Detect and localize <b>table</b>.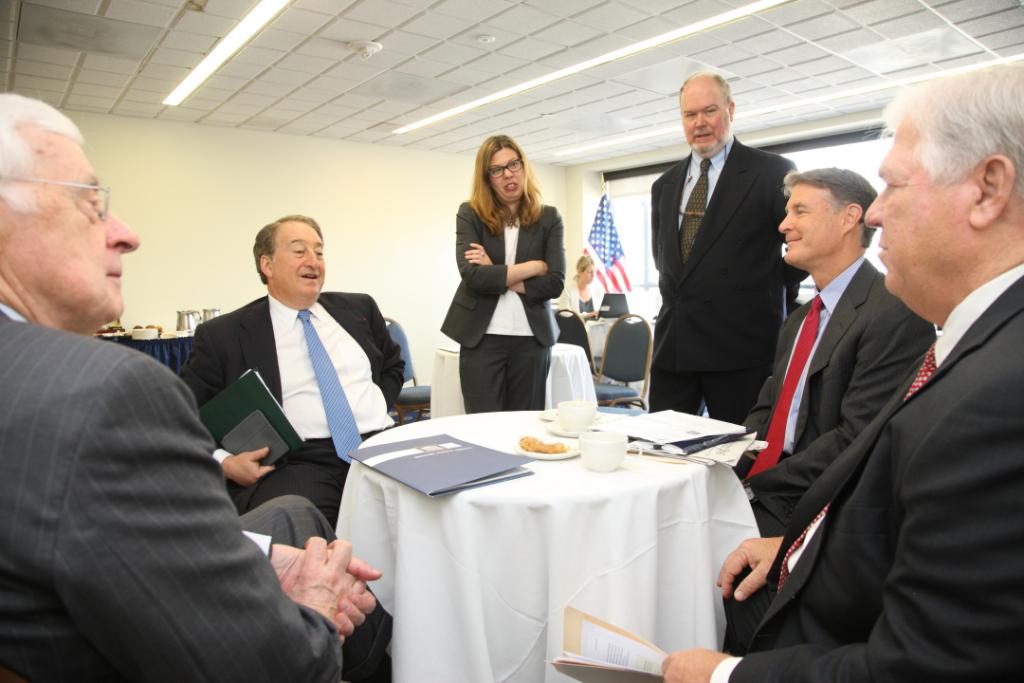
Localized at (332, 408, 764, 682).
